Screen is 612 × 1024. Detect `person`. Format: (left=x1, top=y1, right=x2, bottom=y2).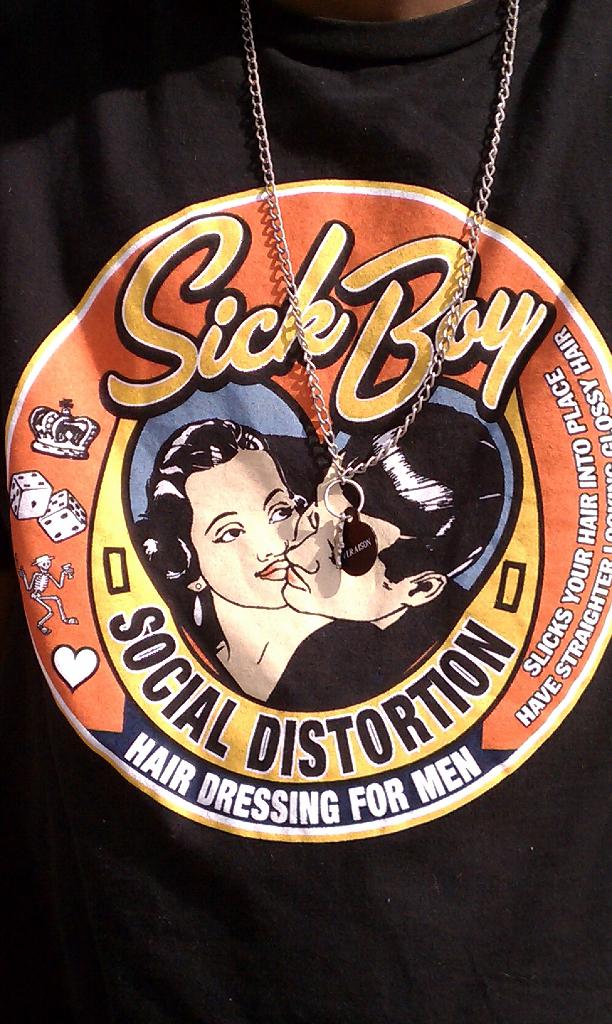
(left=286, top=403, right=502, bottom=666).
